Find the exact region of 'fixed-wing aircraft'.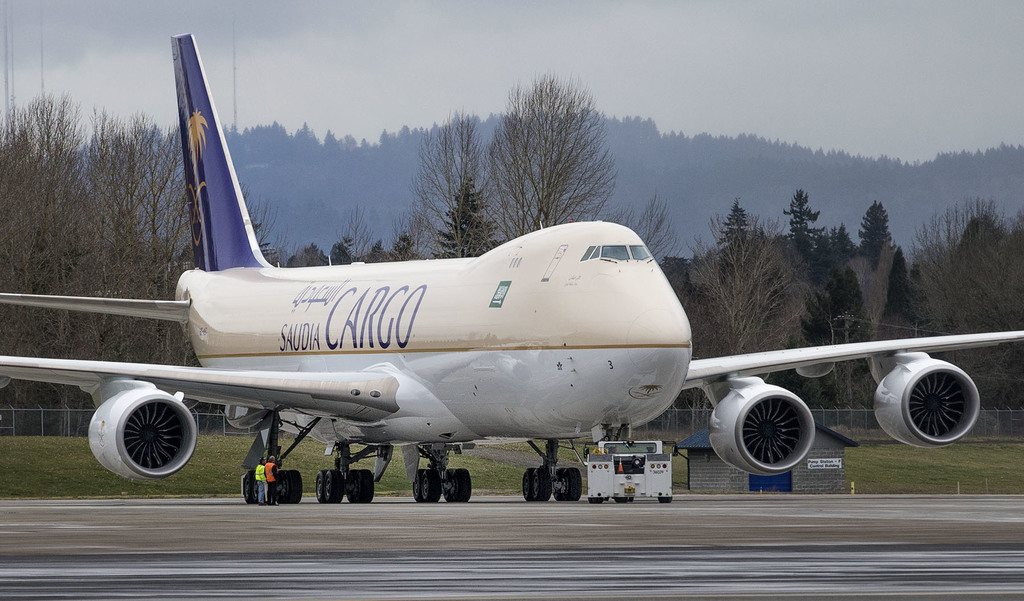
Exact region: {"left": 1, "top": 32, "right": 1023, "bottom": 505}.
